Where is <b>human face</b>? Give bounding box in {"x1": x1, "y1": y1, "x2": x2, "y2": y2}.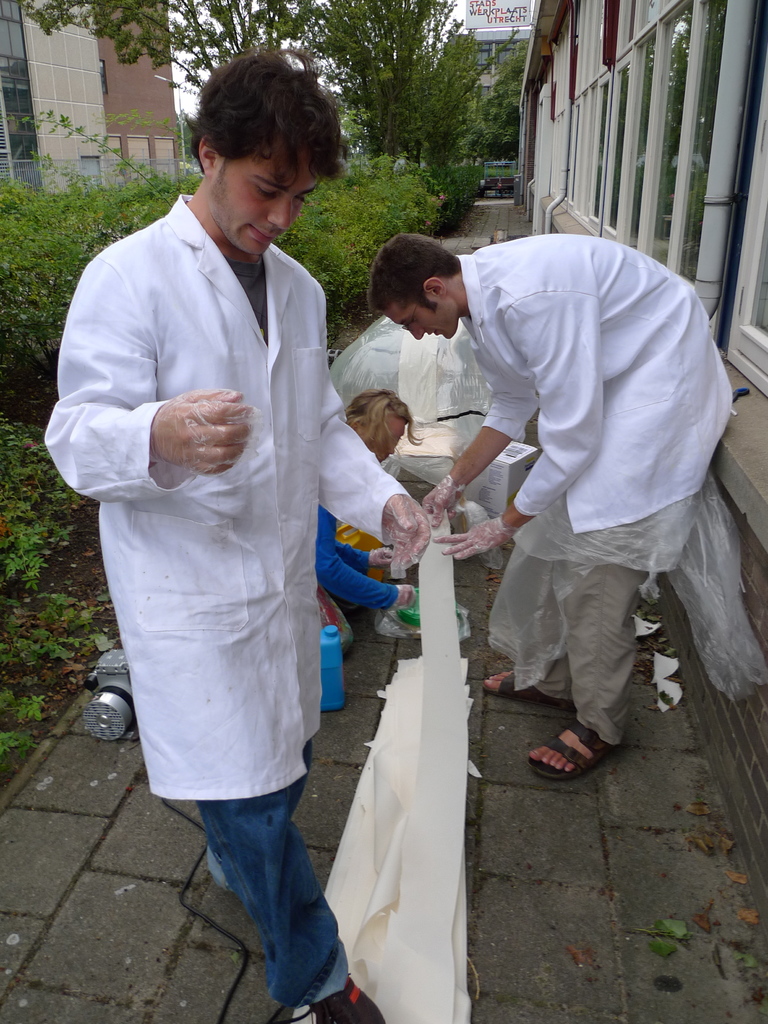
{"x1": 386, "y1": 295, "x2": 457, "y2": 339}.
